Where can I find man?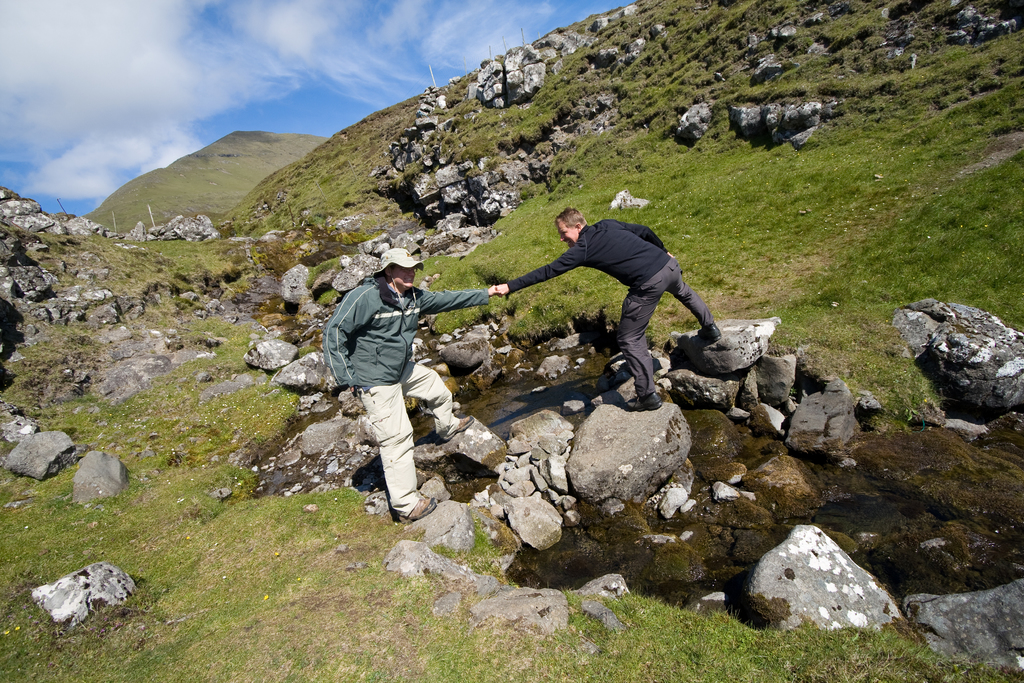
You can find it at {"left": 330, "top": 243, "right": 461, "bottom": 526}.
